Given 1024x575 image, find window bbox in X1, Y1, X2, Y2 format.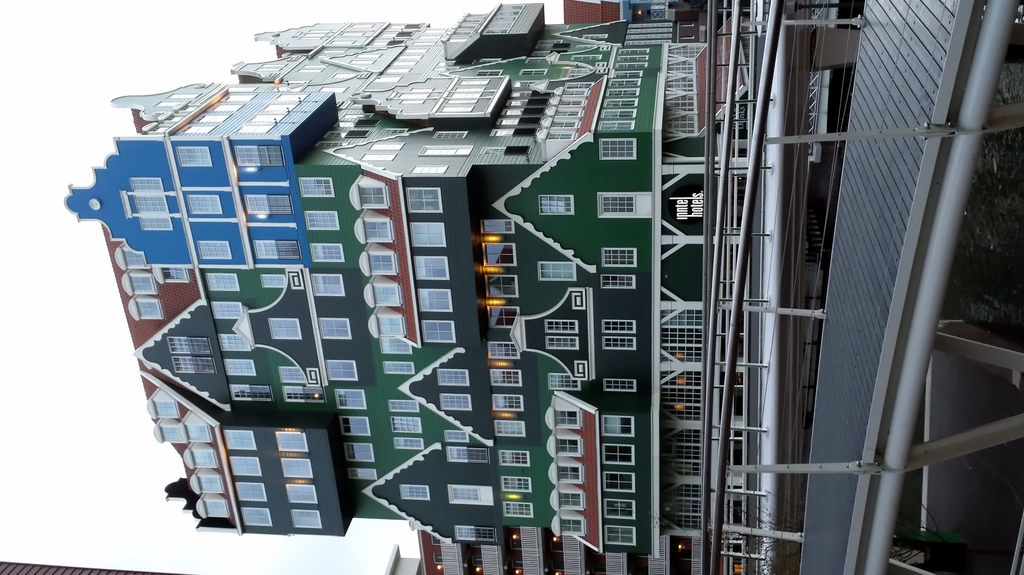
411, 221, 447, 249.
